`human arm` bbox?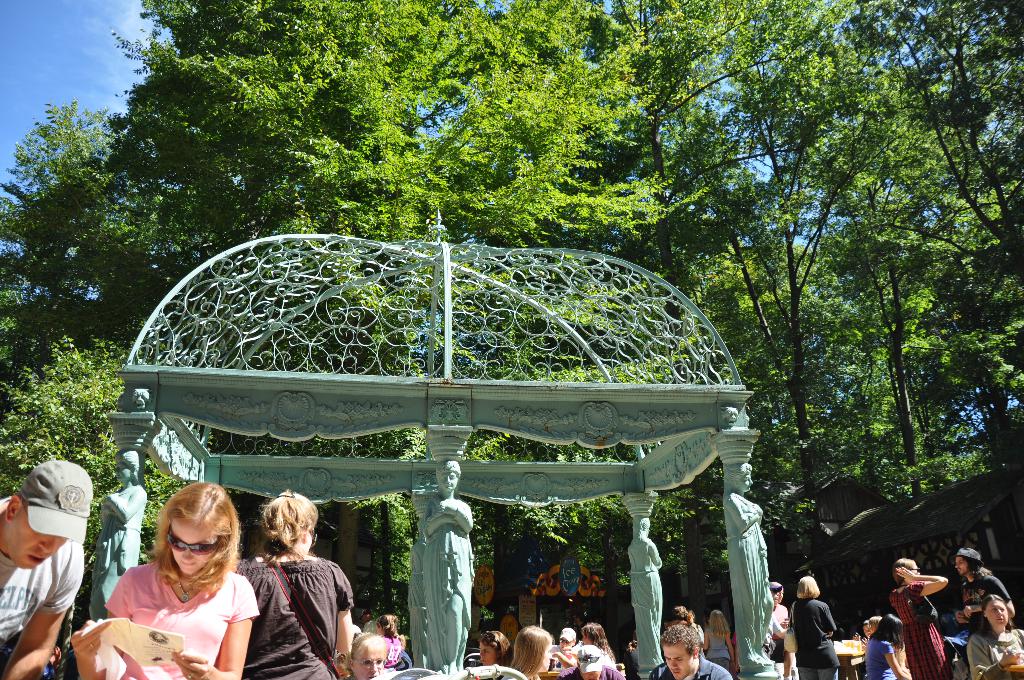
849/627/862/649
